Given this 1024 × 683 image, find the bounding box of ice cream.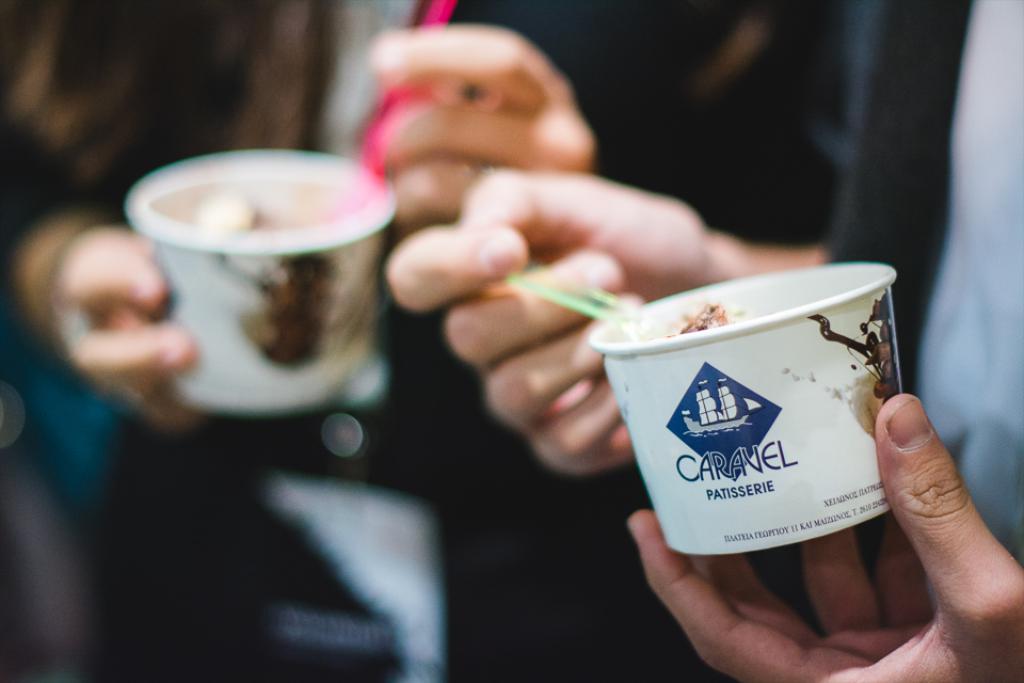
Rect(637, 299, 773, 342).
